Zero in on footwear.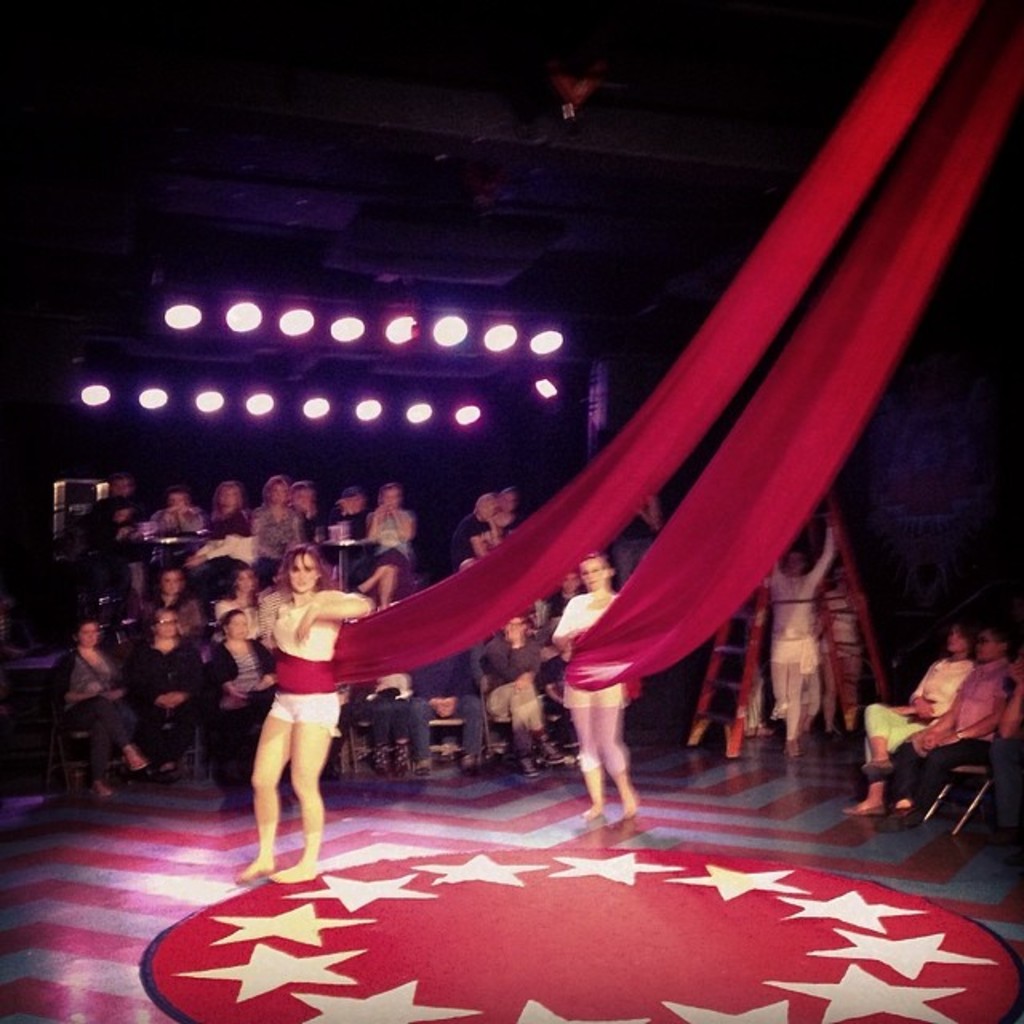
Zeroed in: BBox(877, 806, 925, 830).
